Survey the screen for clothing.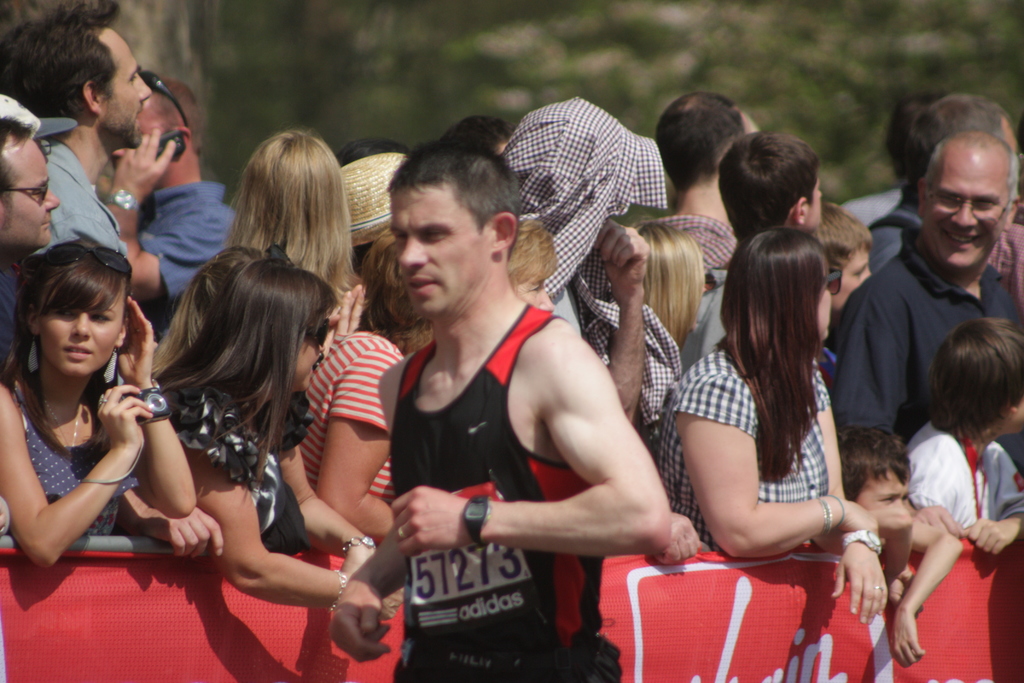
Survey found: 381, 298, 630, 682.
